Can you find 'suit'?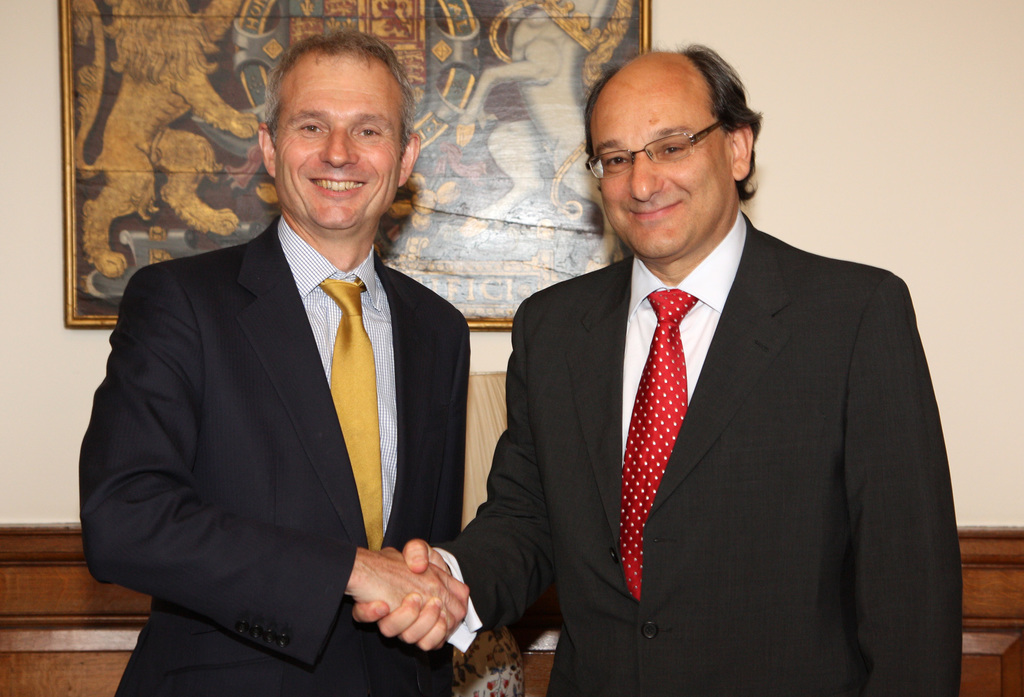
Yes, bounding box: {"left": 79, "top": 215, "right": 472, "bottom": 696}.
